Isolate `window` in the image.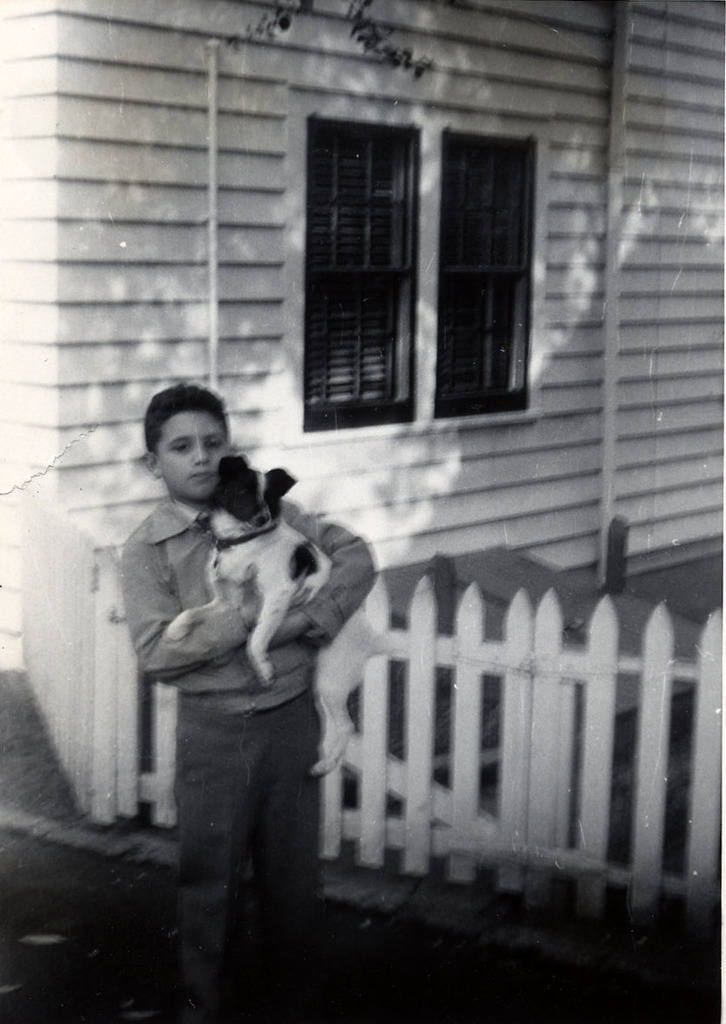
Isolated region: crop(300, 109, 434, 430).
